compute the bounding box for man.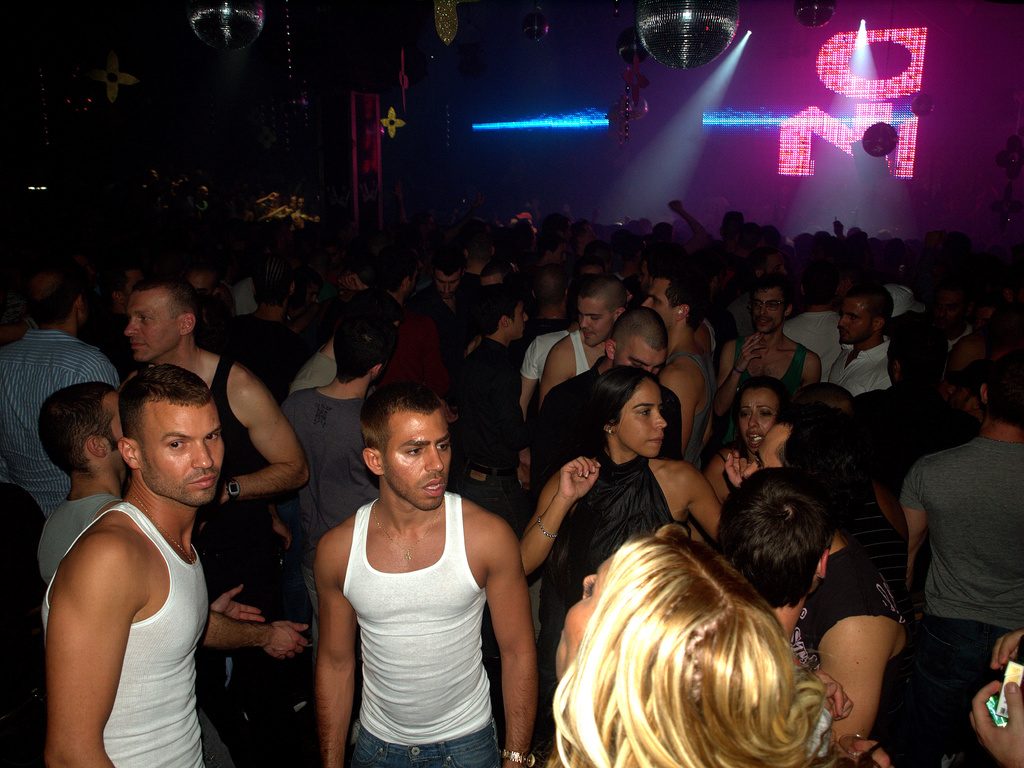
box(719, 463, 833, 639).
